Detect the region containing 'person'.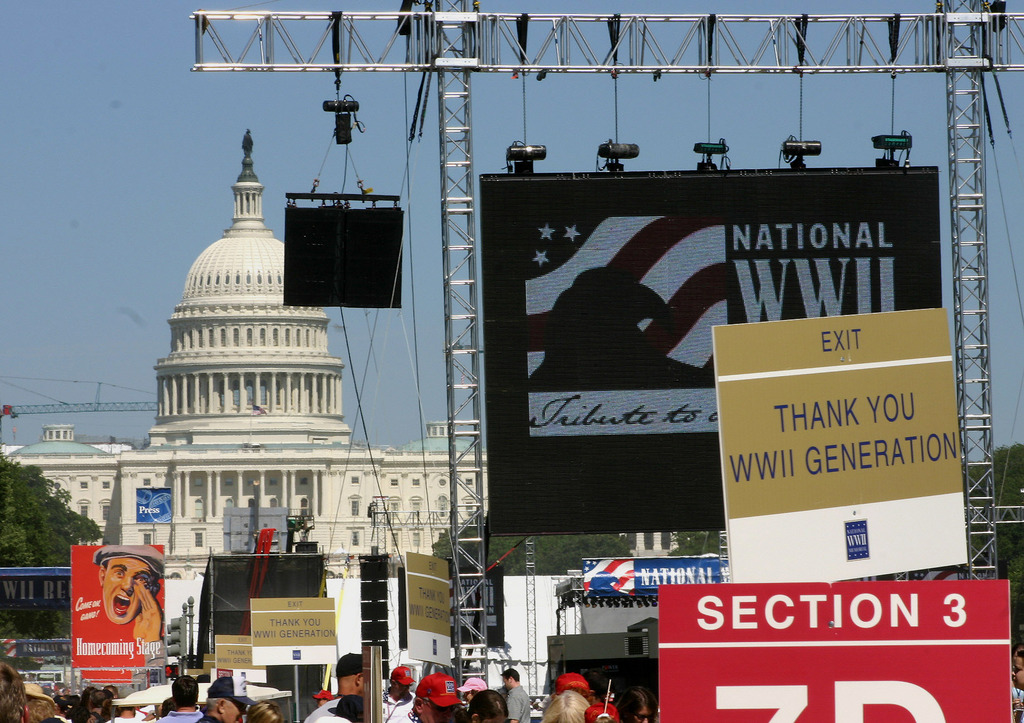
region(385, 659, 420, 722).
